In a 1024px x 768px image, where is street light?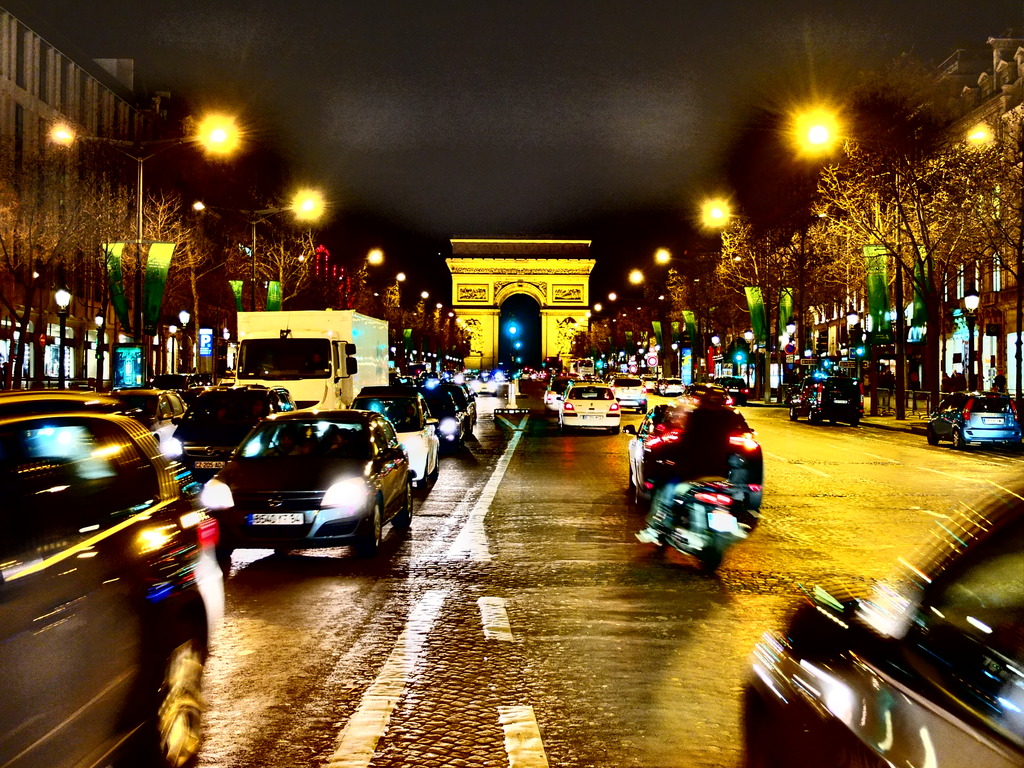
bbox=(653, 340, 660, 377).
